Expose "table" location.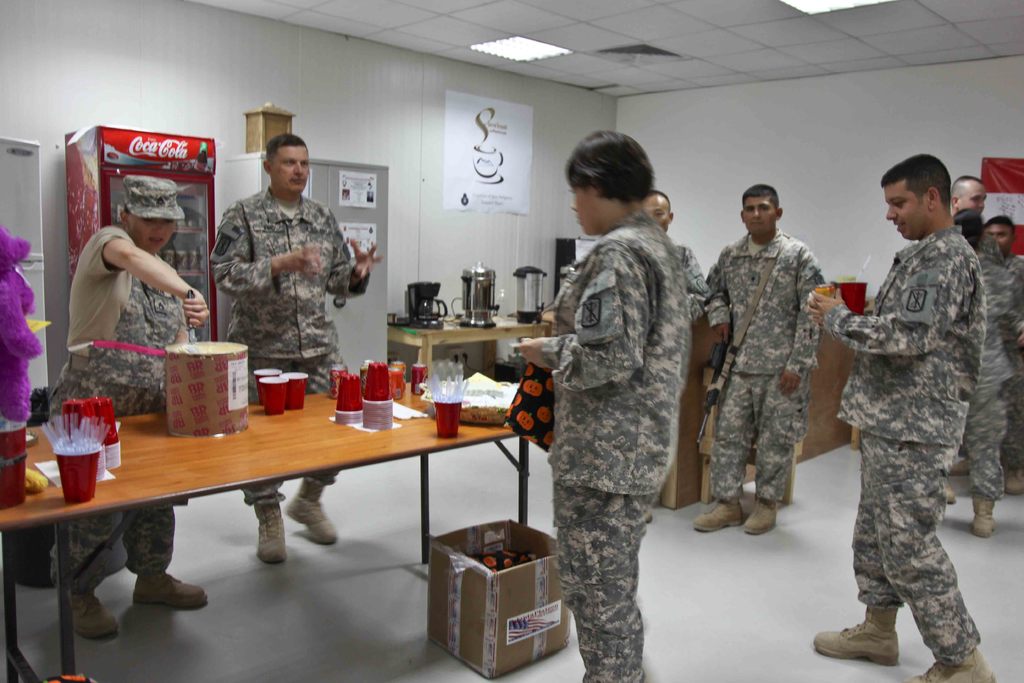
Exposed at rect(0, 389, 530, 682).
